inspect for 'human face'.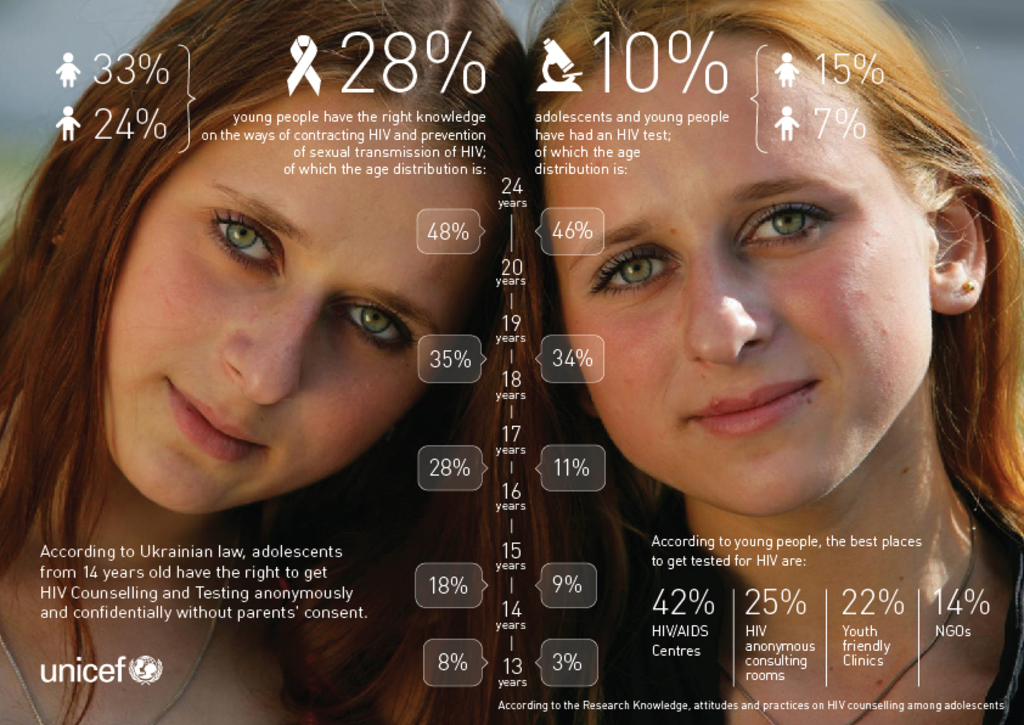
Inspection: rect(540, 32, 933, 507).
